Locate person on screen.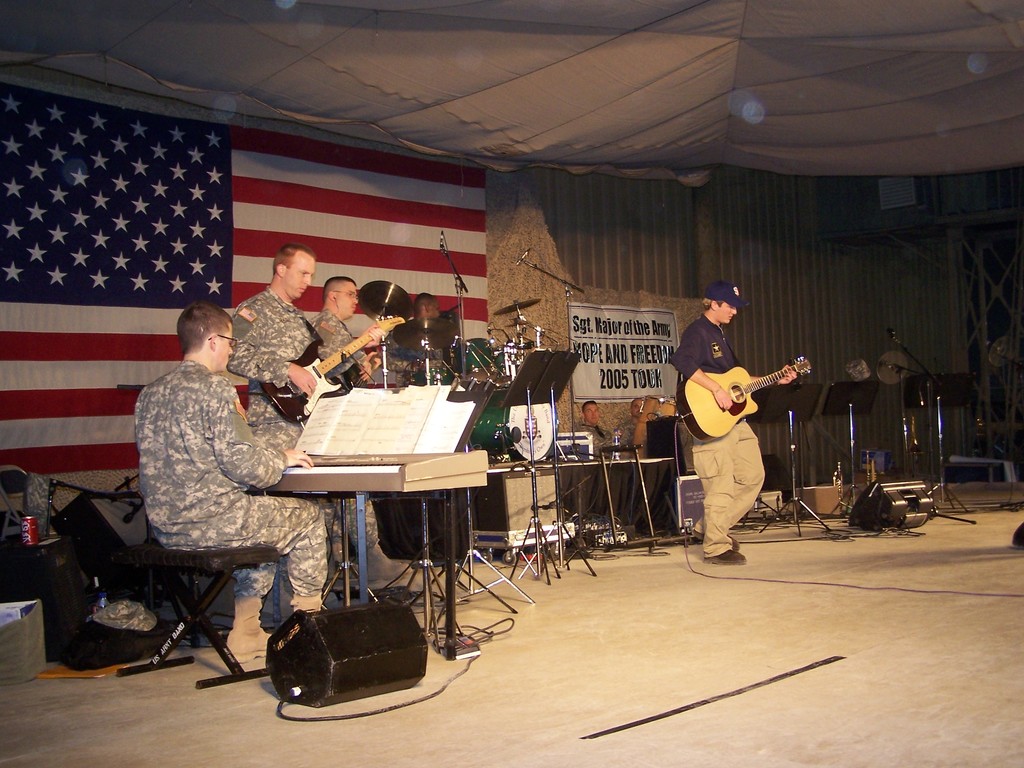
On screen at select_region(230, 246, 334, 621).
